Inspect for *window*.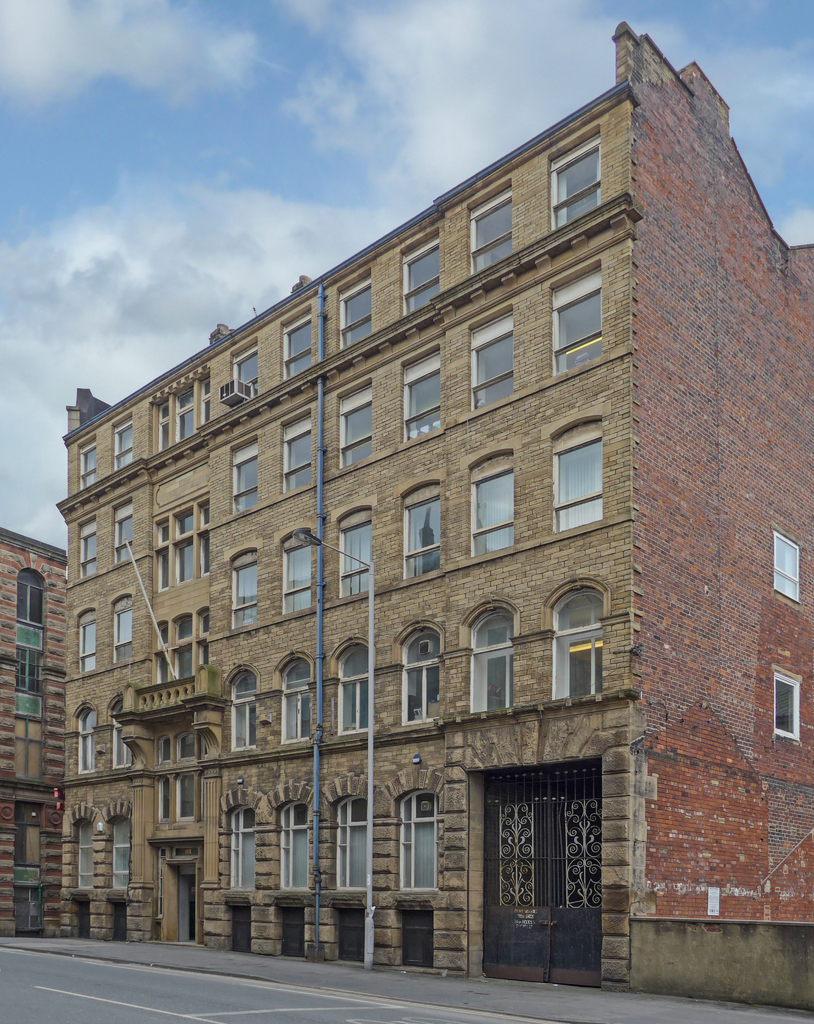
Inspection: 108, 407, 140, 483.
